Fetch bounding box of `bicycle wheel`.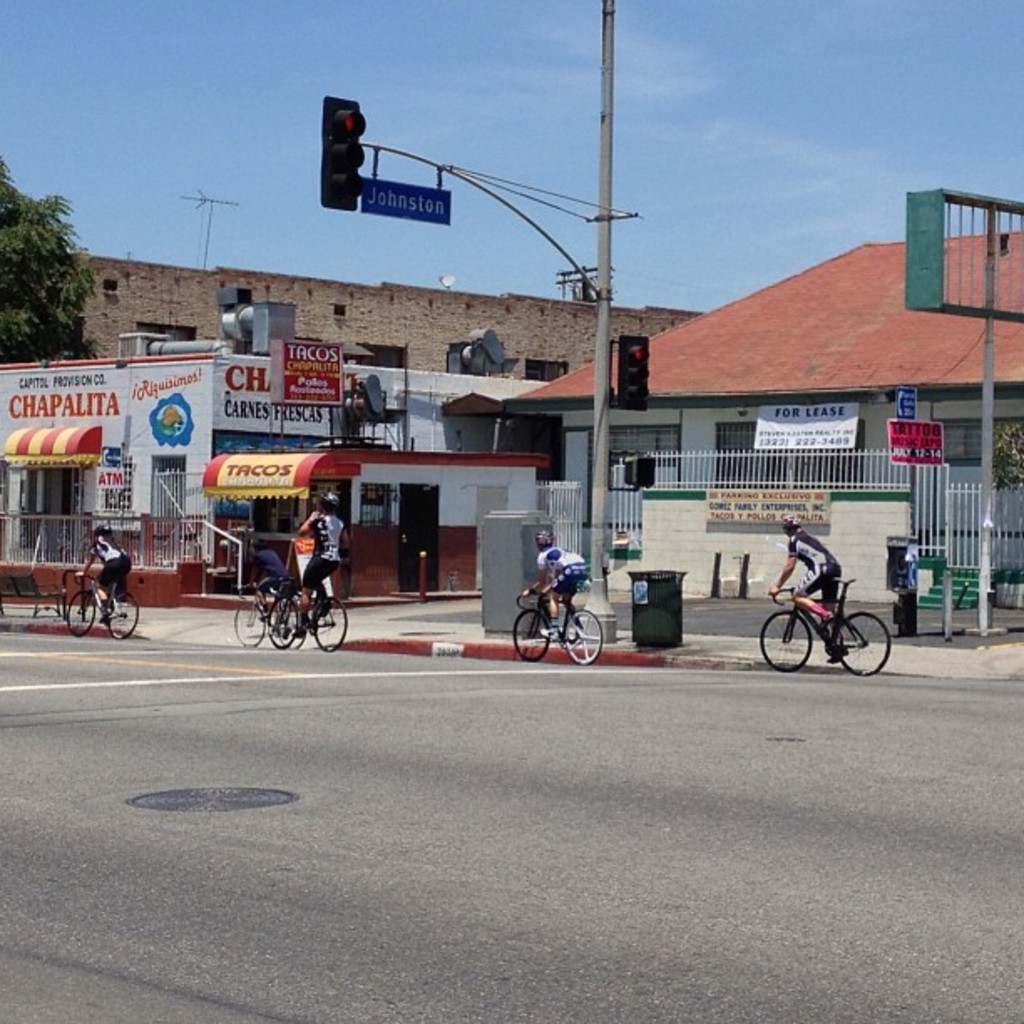
Bbox: x1=308, y1=596, x2=346, y2=651.
